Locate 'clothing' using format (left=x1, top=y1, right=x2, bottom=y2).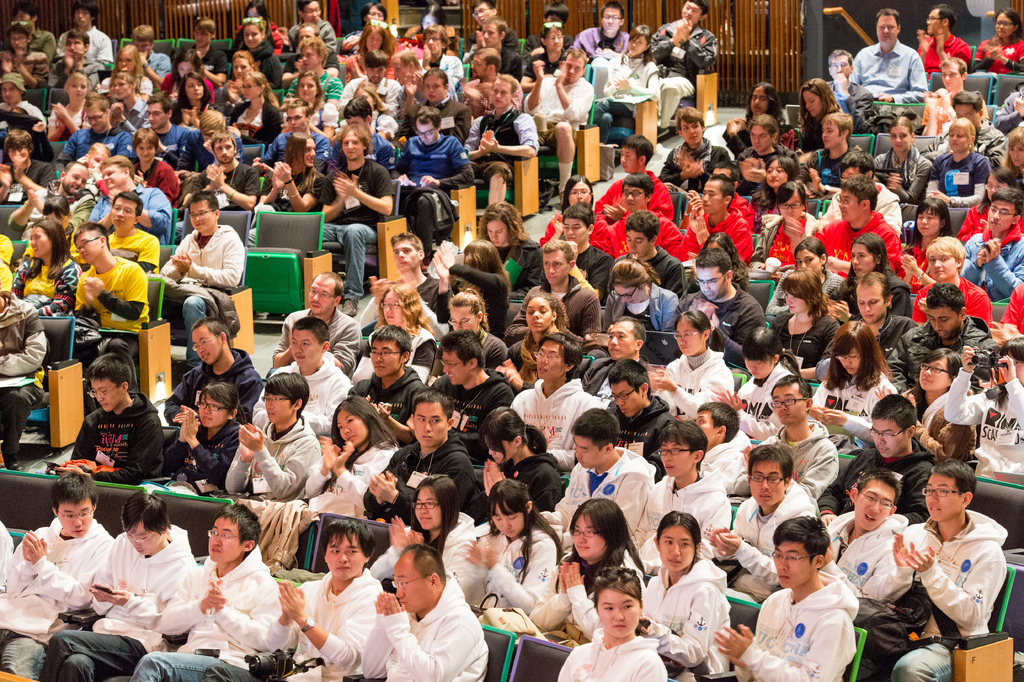
(left=305, top=432, right=399, bottom=517).
